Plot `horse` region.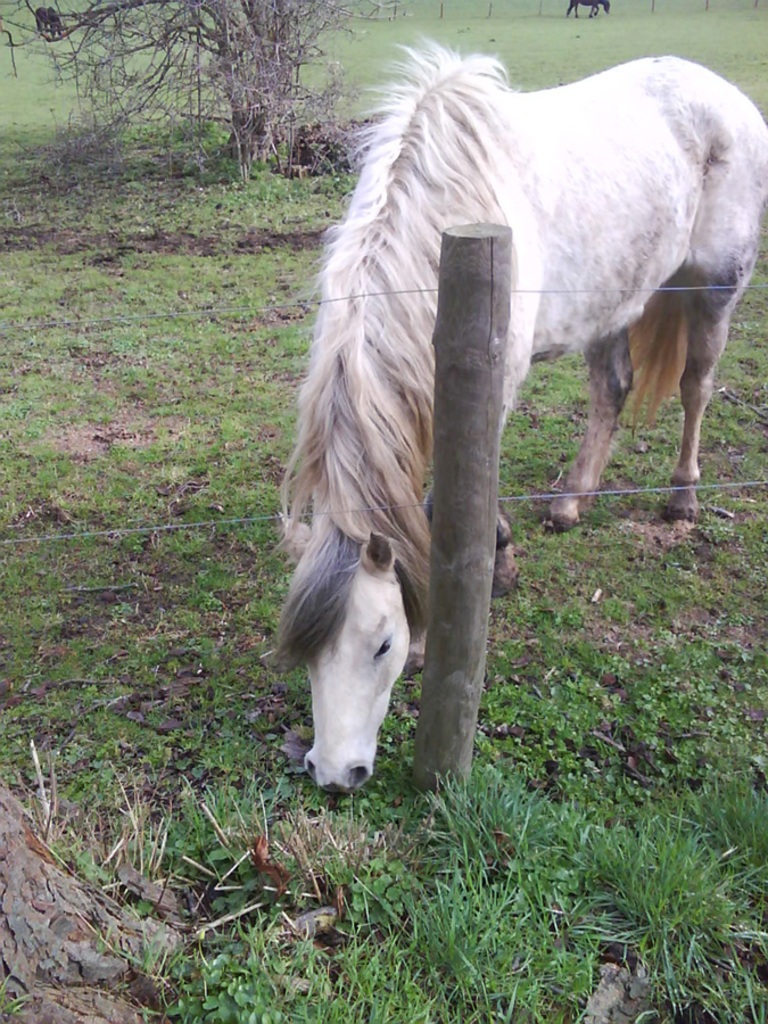
Plotted at (258, 28, 767, 795).
